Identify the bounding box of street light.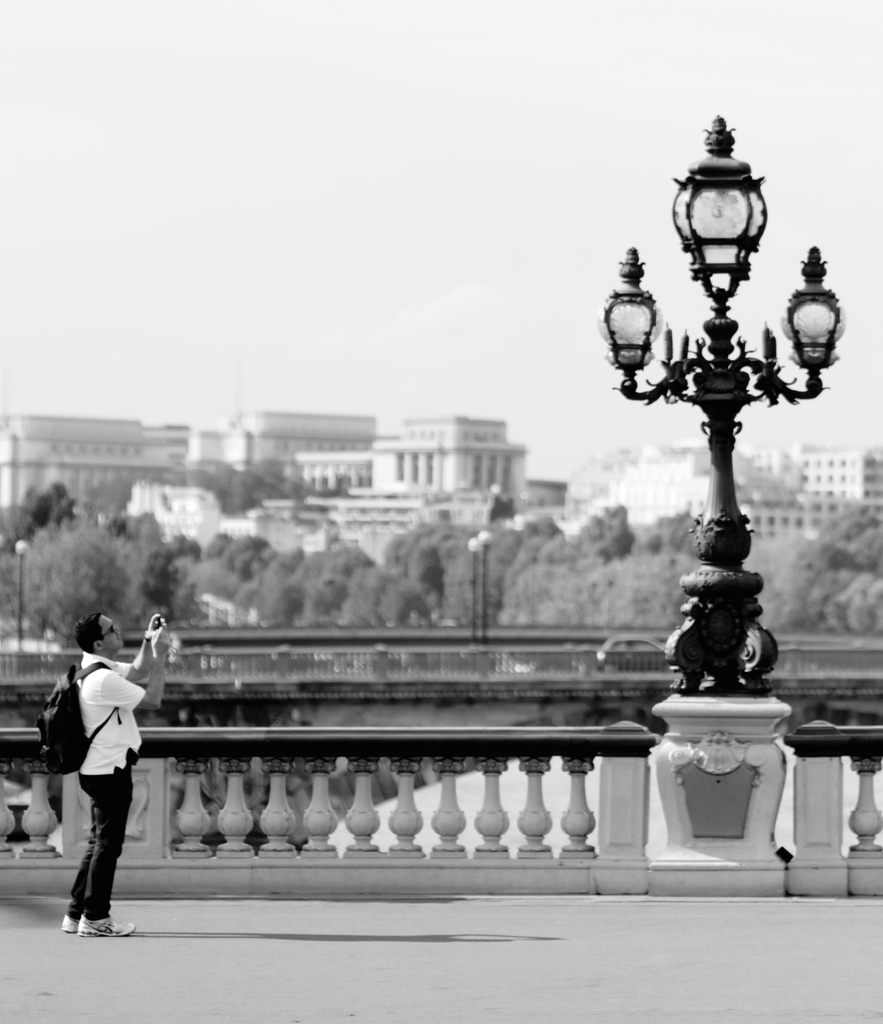
l=466, t=534, r=484, b=620.
